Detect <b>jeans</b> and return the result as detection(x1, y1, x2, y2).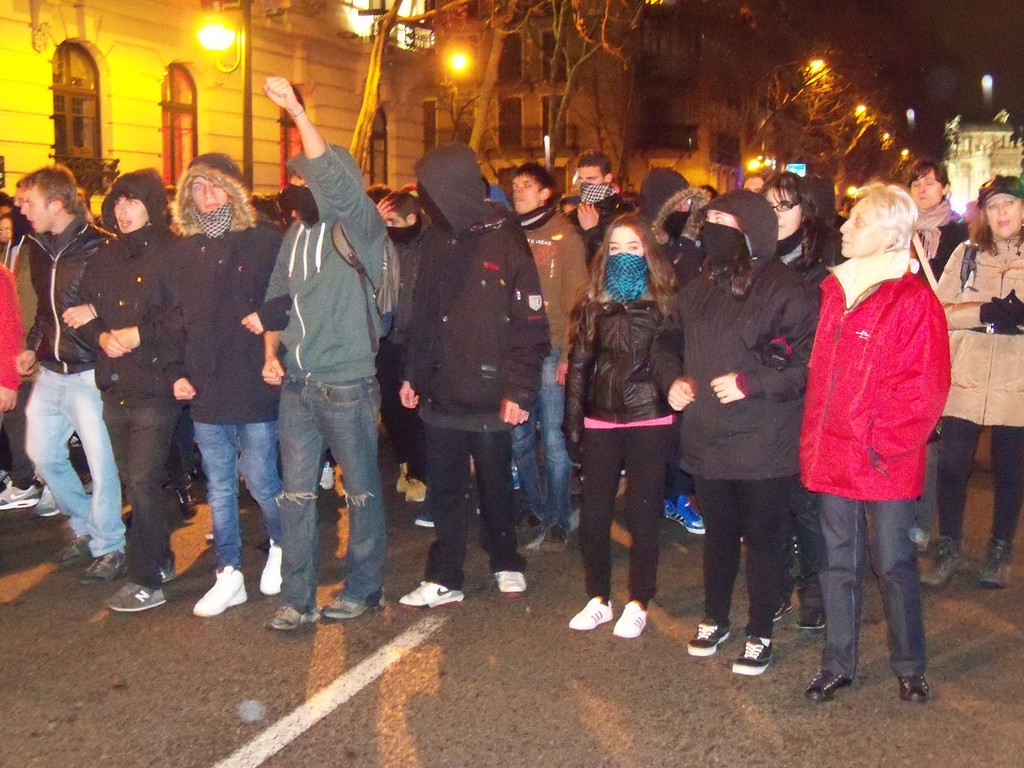
detection(790, 491, 831, 593).
